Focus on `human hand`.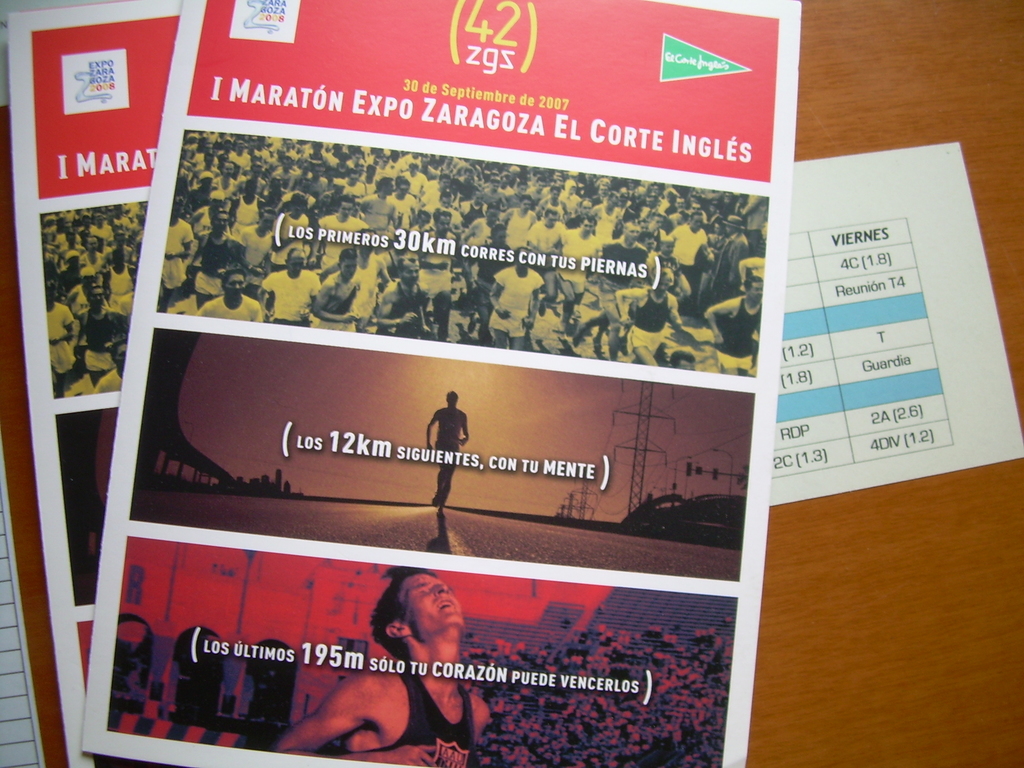
Focused at left=165, top=253, right=173, bottom=261.
